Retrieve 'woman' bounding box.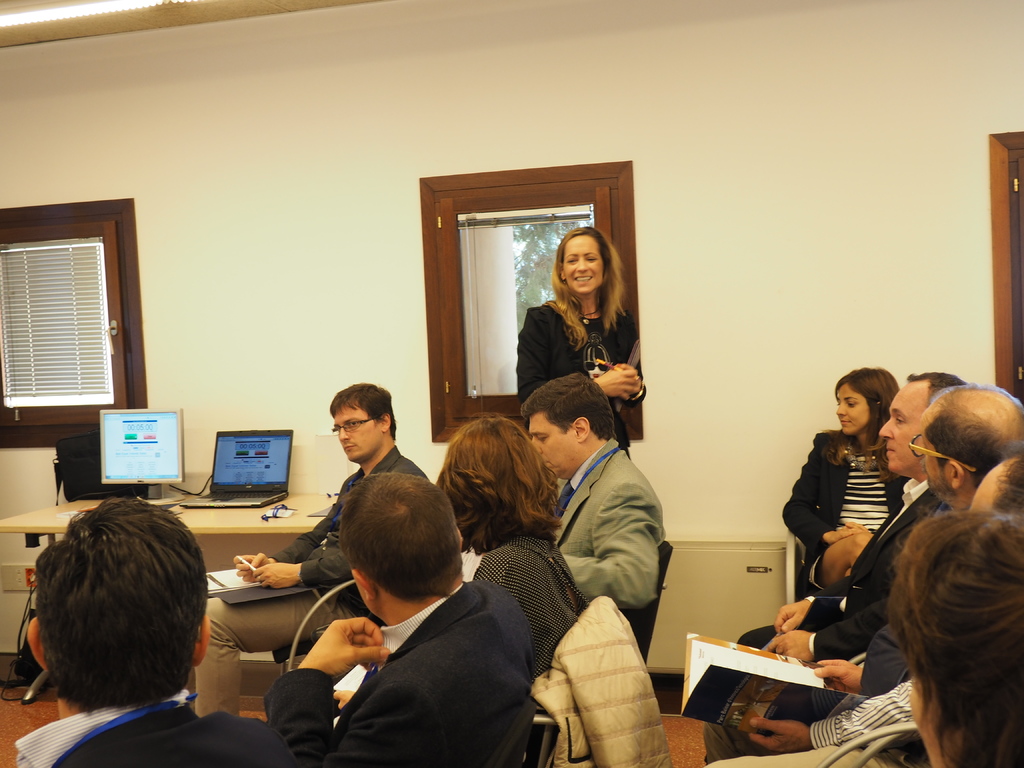
Bounding box: 780/363/903/605.
